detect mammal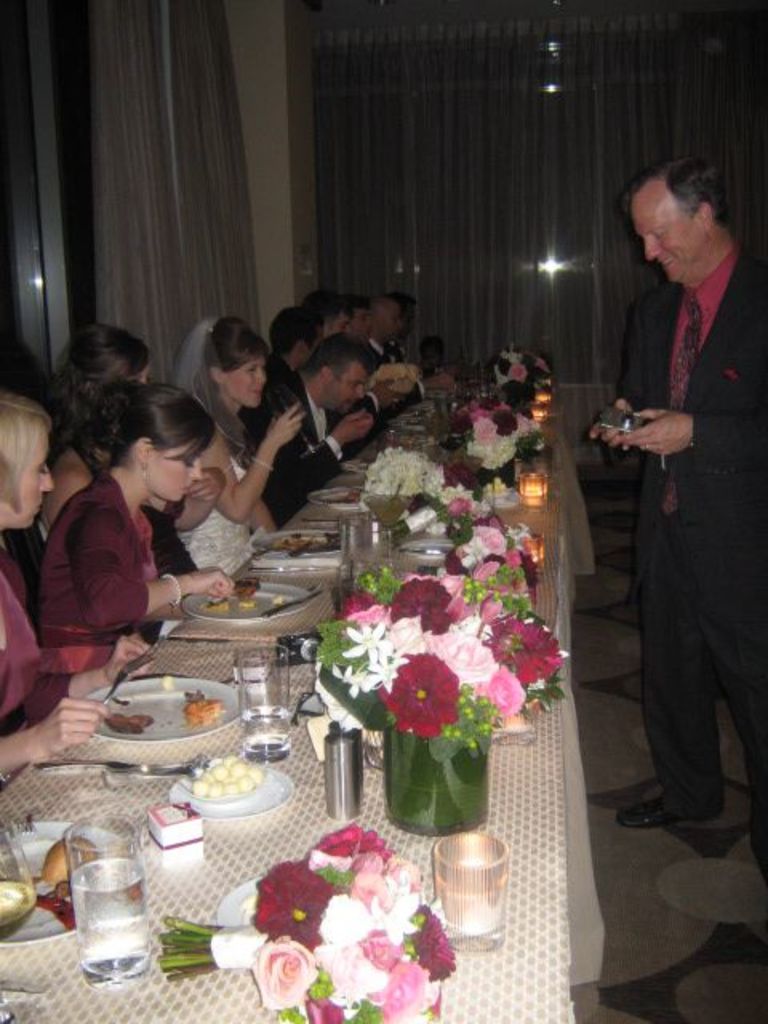
BBox(46, 320, 163, 534)
